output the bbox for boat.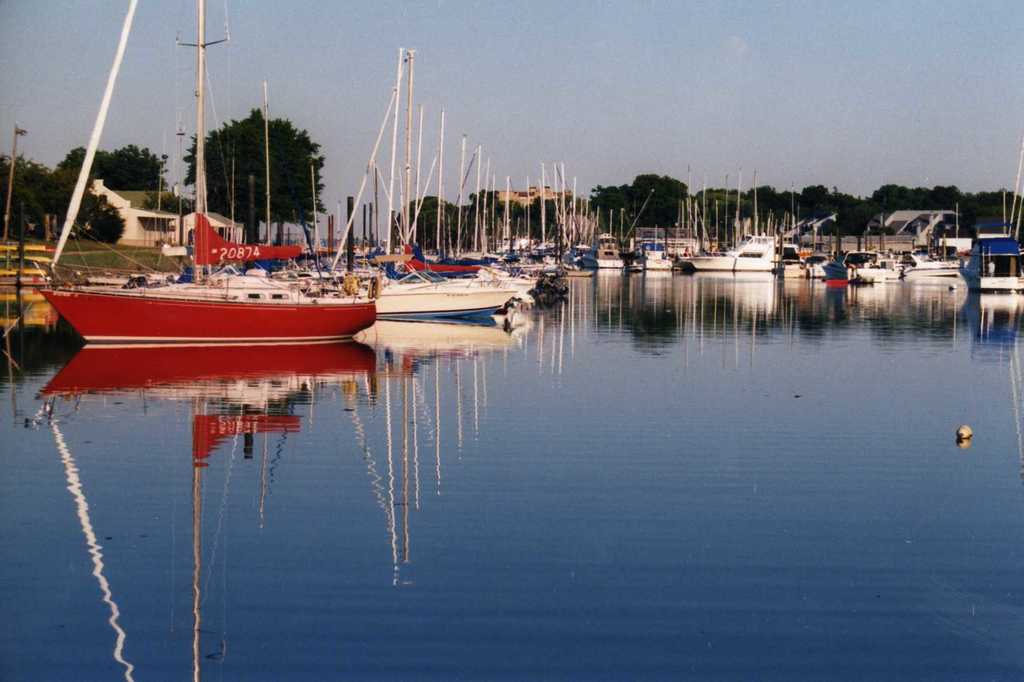
locate(0, 119, 68, 338).
